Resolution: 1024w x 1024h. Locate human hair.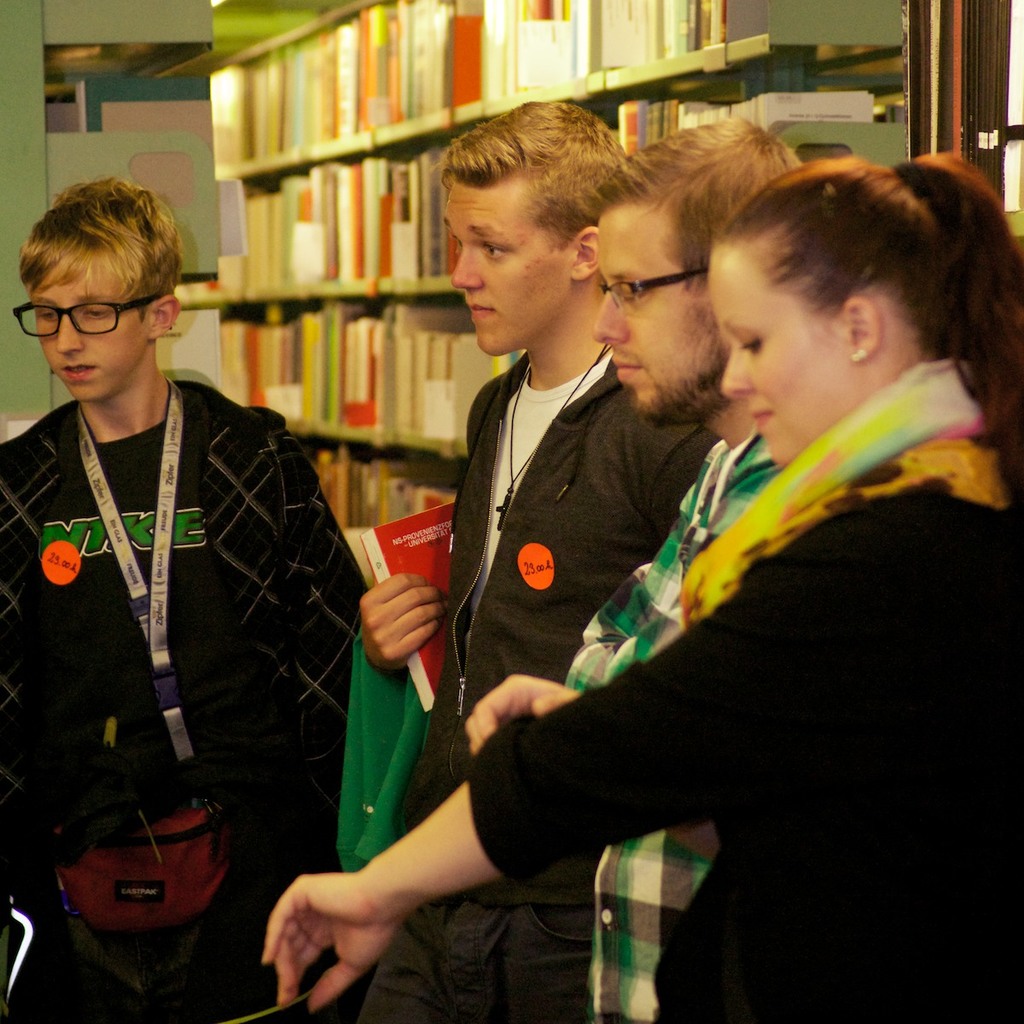
726/152/1023/494.
